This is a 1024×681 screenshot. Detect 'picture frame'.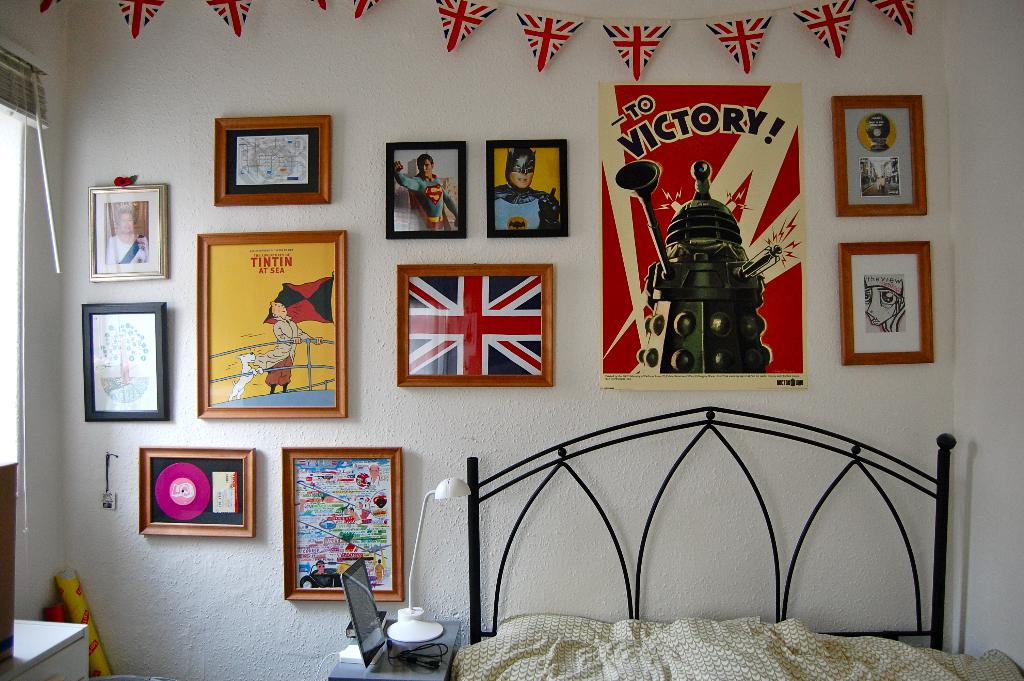
crop(836, 242, 932, 366).
